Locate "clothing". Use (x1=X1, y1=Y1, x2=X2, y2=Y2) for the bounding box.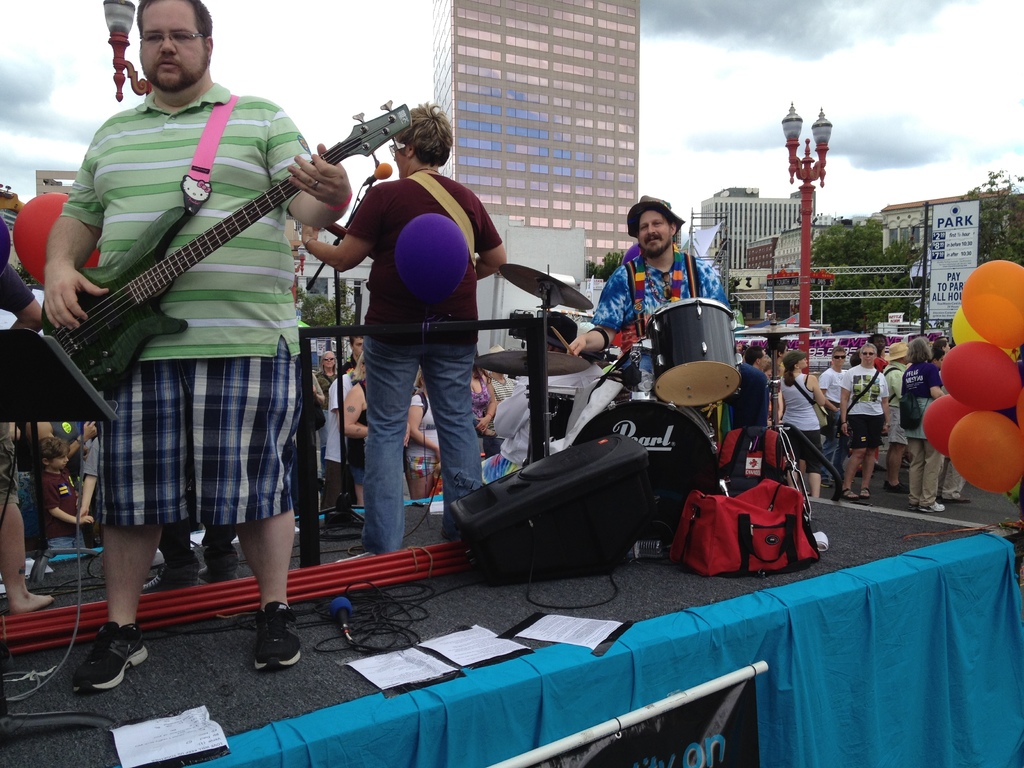
(x1=823, y1=365, x2=847, y2=403).
